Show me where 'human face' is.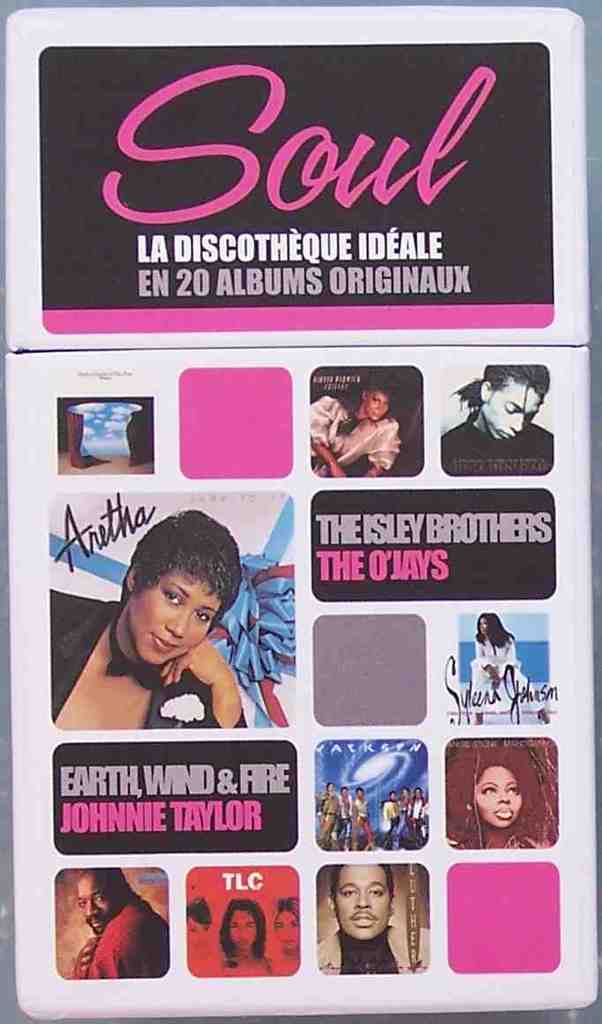
'human face' is at select_region(468, 766, 519, 830).
